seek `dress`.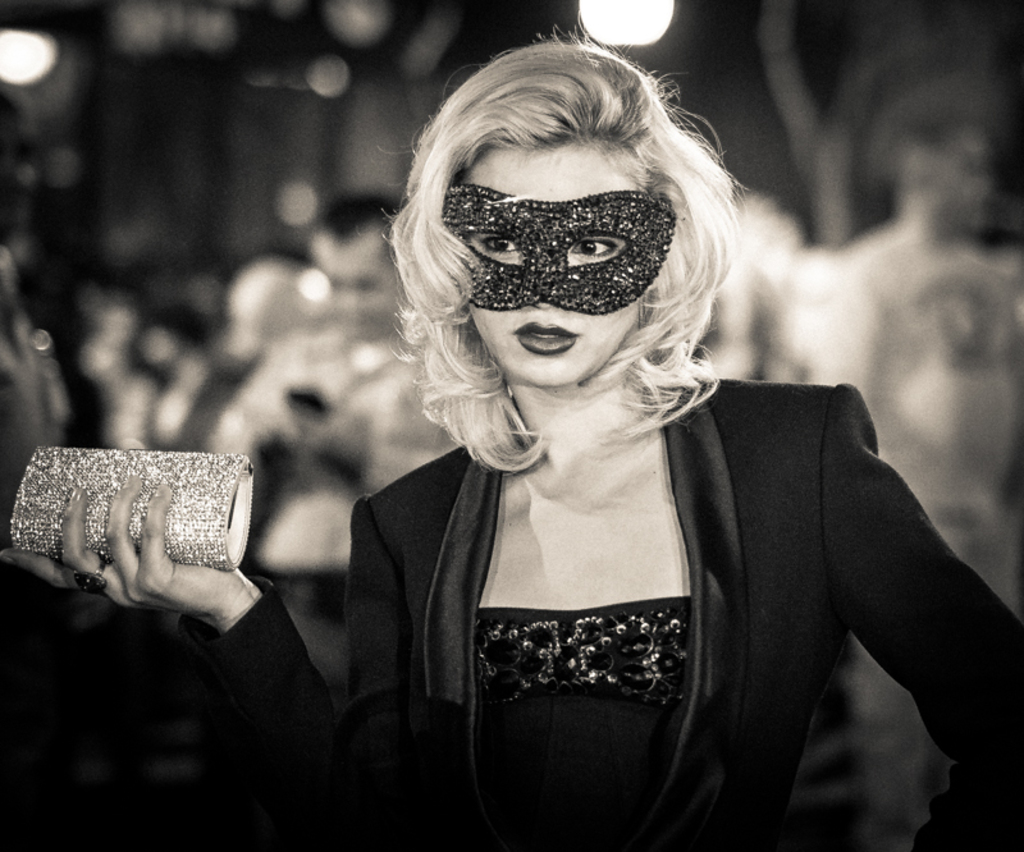
x1=480 y1=601 x2=695 y2=846.
